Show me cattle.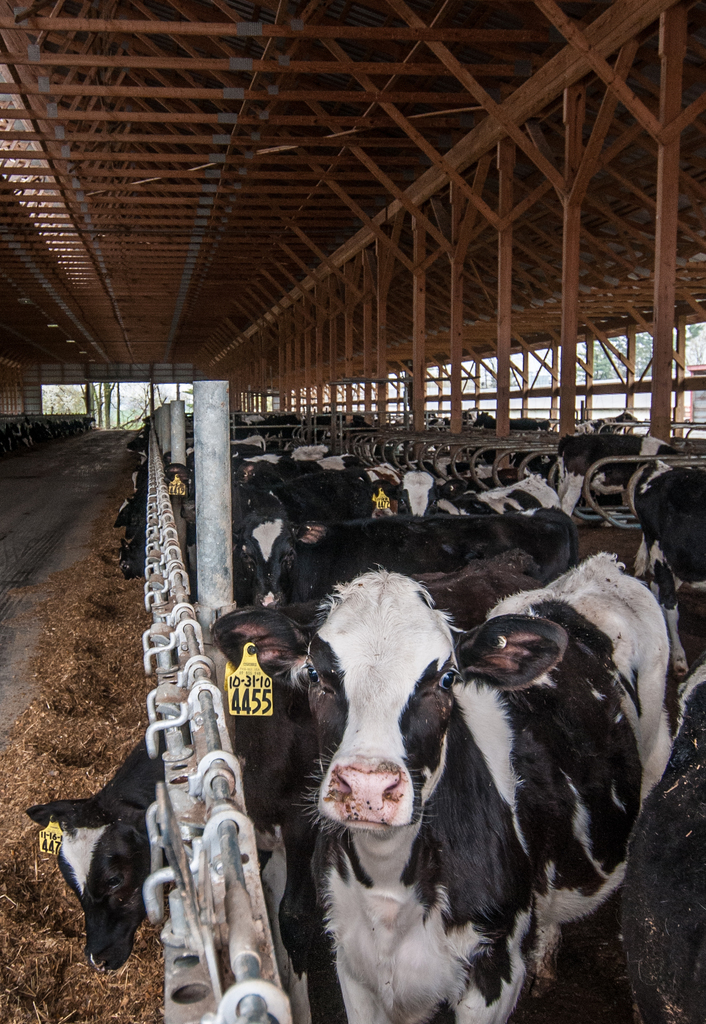
cattle is here: bbox=(237, 509, 581, 603).
